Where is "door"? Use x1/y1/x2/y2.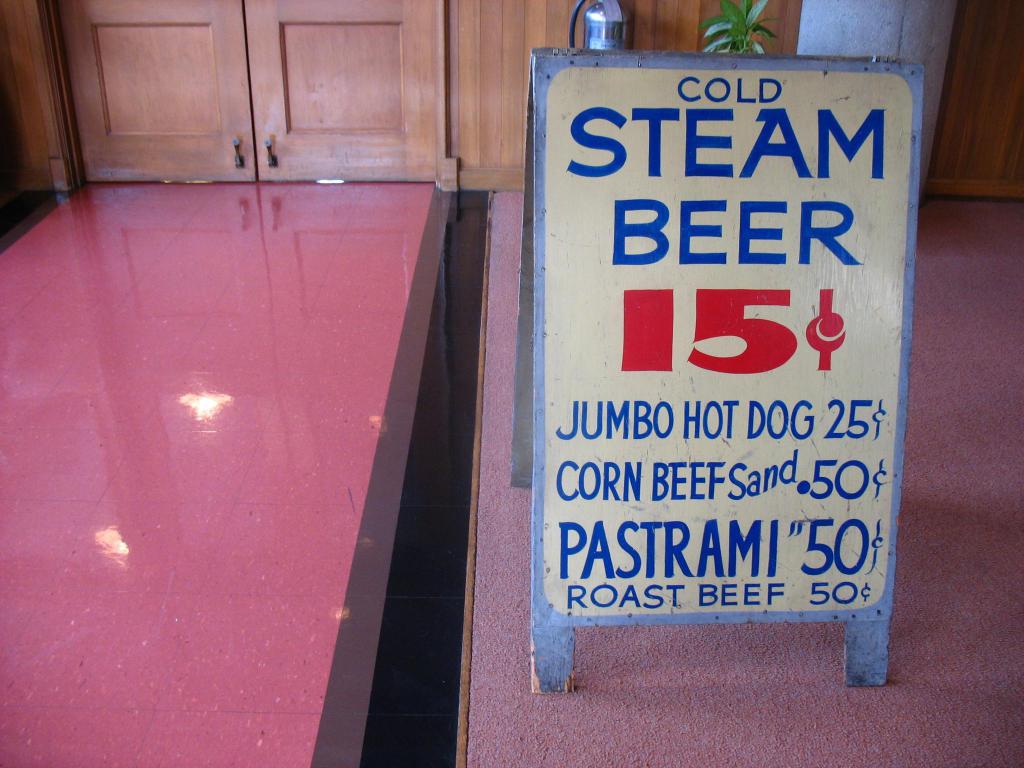
43/0/438/188.
